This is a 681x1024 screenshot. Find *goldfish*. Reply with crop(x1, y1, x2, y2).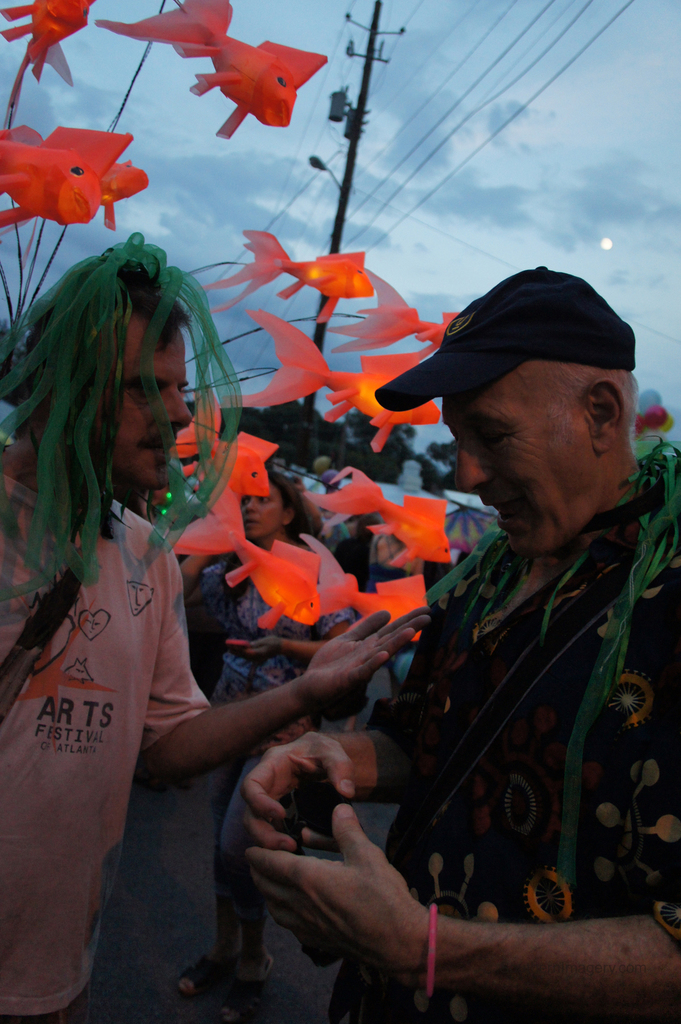
crop(99, 0, 335, 136).
